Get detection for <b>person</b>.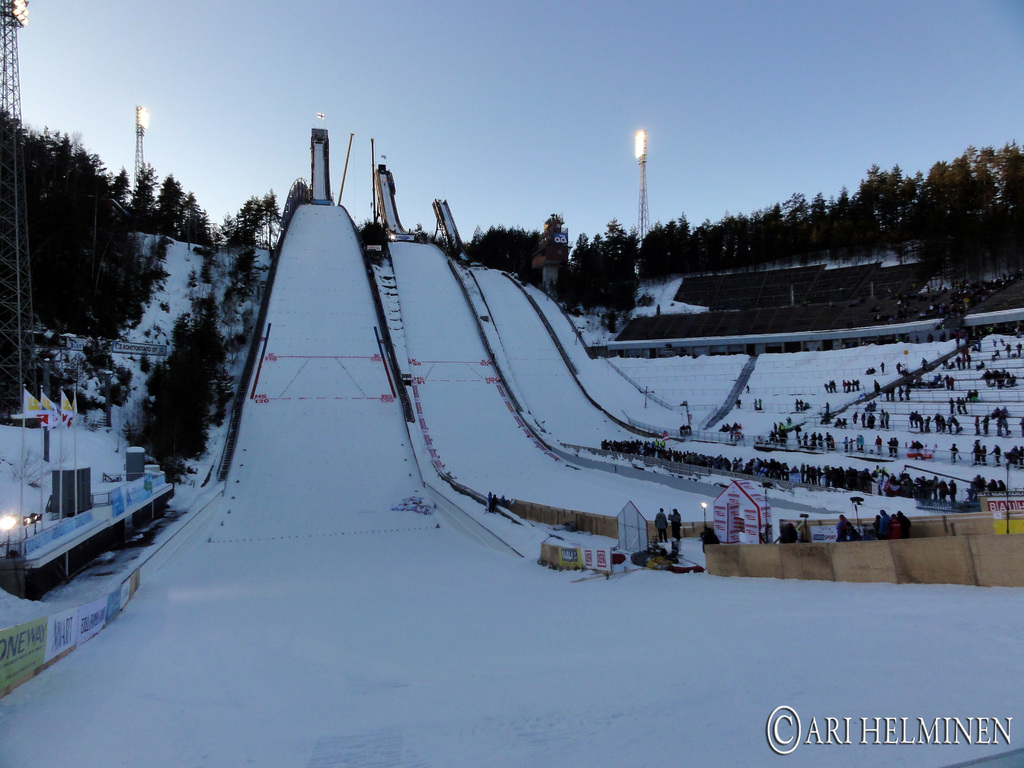
Detection: (x1=650, y1=504, x2=671, y2=541).
